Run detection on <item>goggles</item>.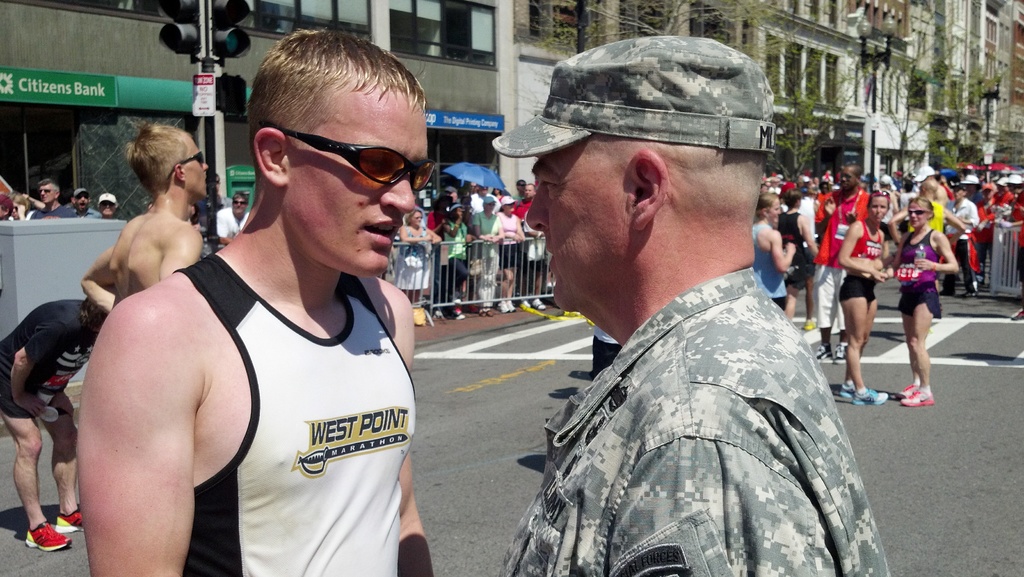
Result: locate(180, 146, 206, 168).
